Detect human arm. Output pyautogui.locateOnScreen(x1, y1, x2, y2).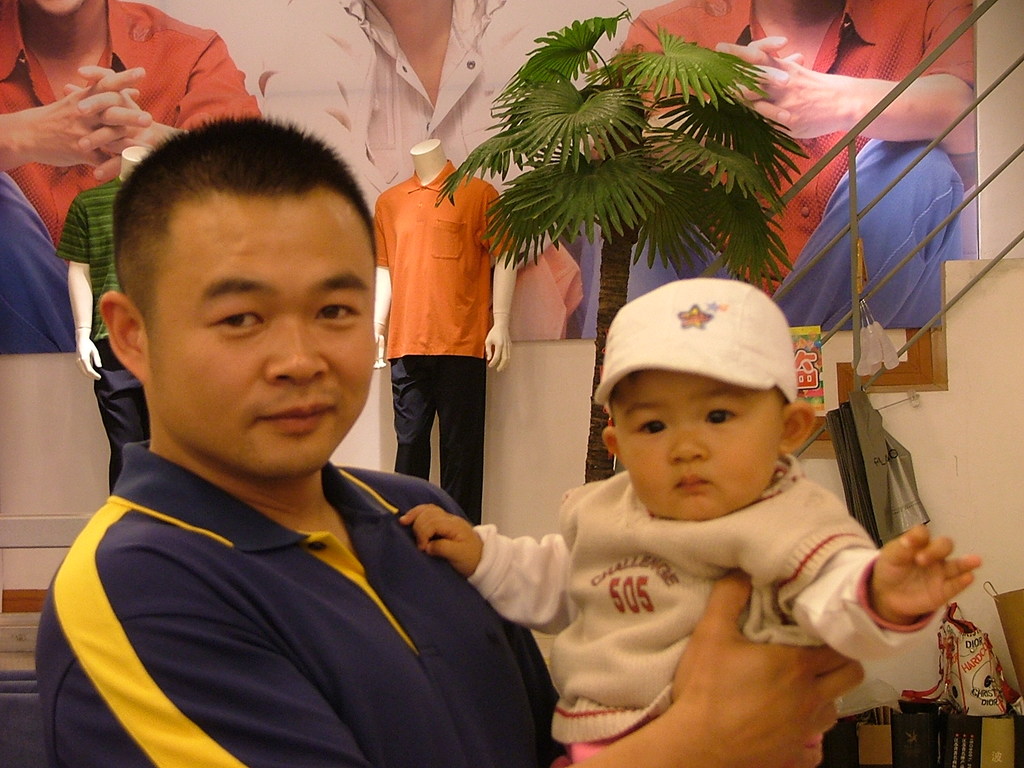
pyautogui.locateOnScreen(55, 542, 870, 767).
